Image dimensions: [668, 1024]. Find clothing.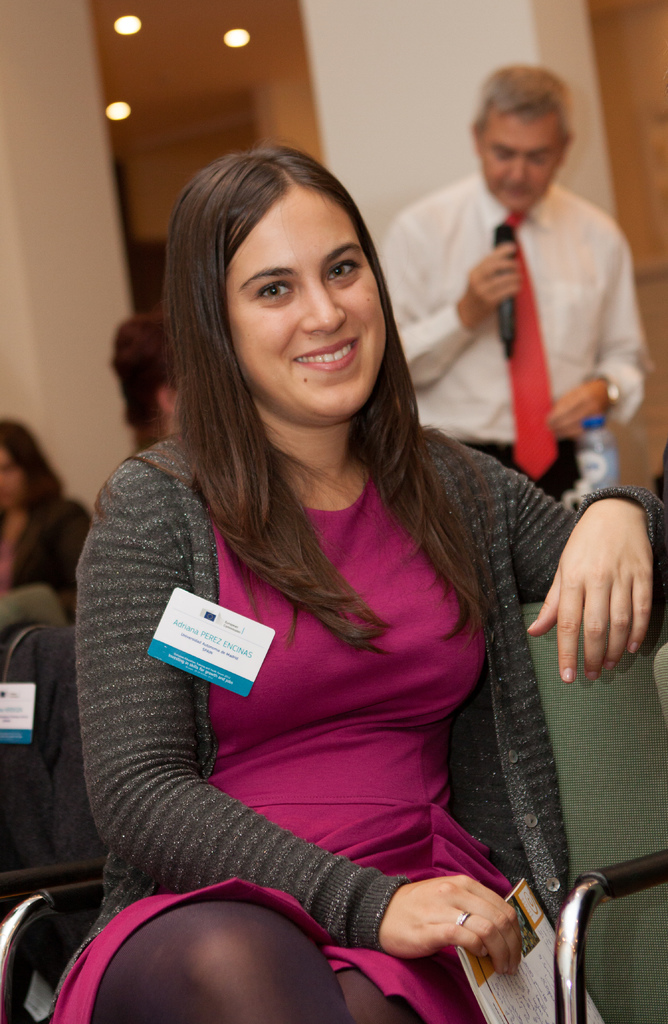
crop(62, 329, 603, 999).
